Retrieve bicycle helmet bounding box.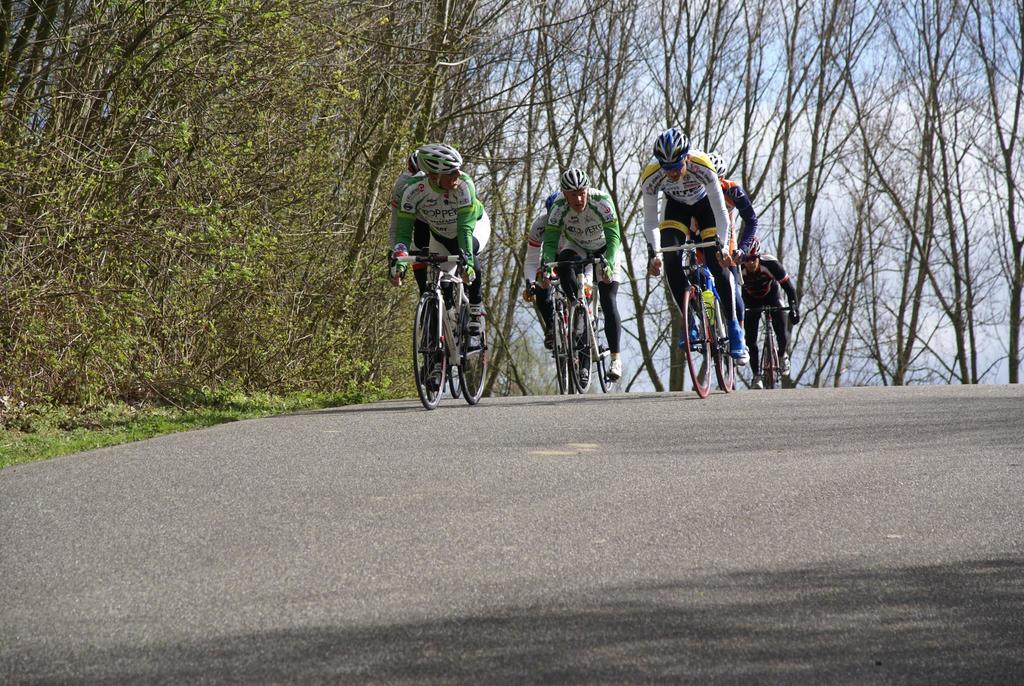
Bounding box: select_region(565, 168, 591, 191).
